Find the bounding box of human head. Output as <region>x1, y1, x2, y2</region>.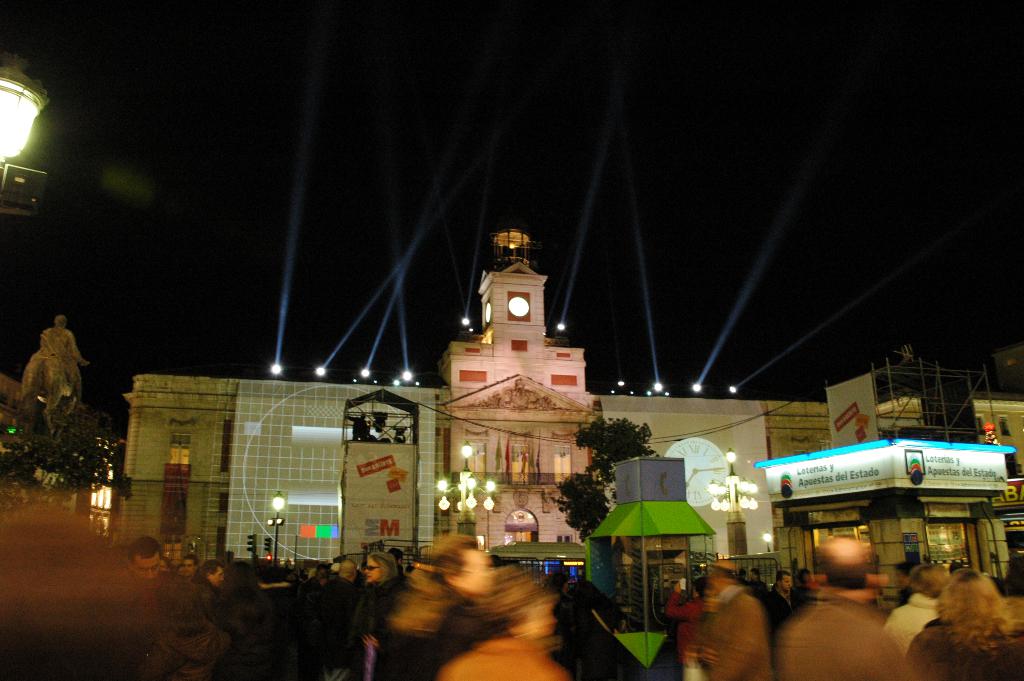
<region>159, 555, 169, 571</region>.
